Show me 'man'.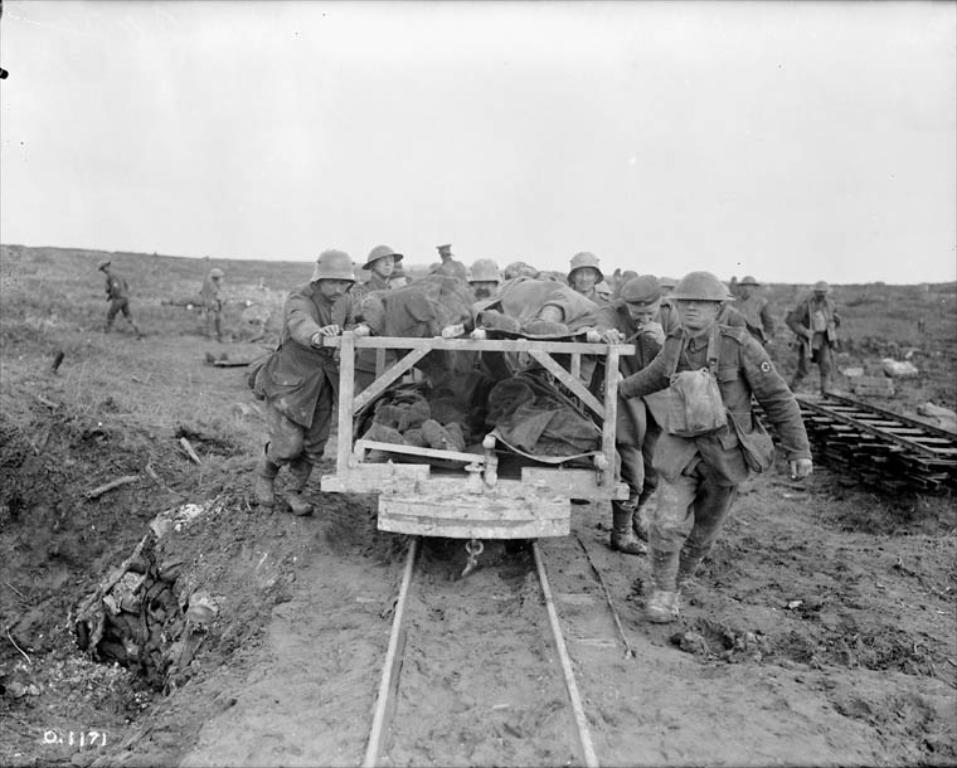
'man' is here: rect(321, 244, 393, 426).
